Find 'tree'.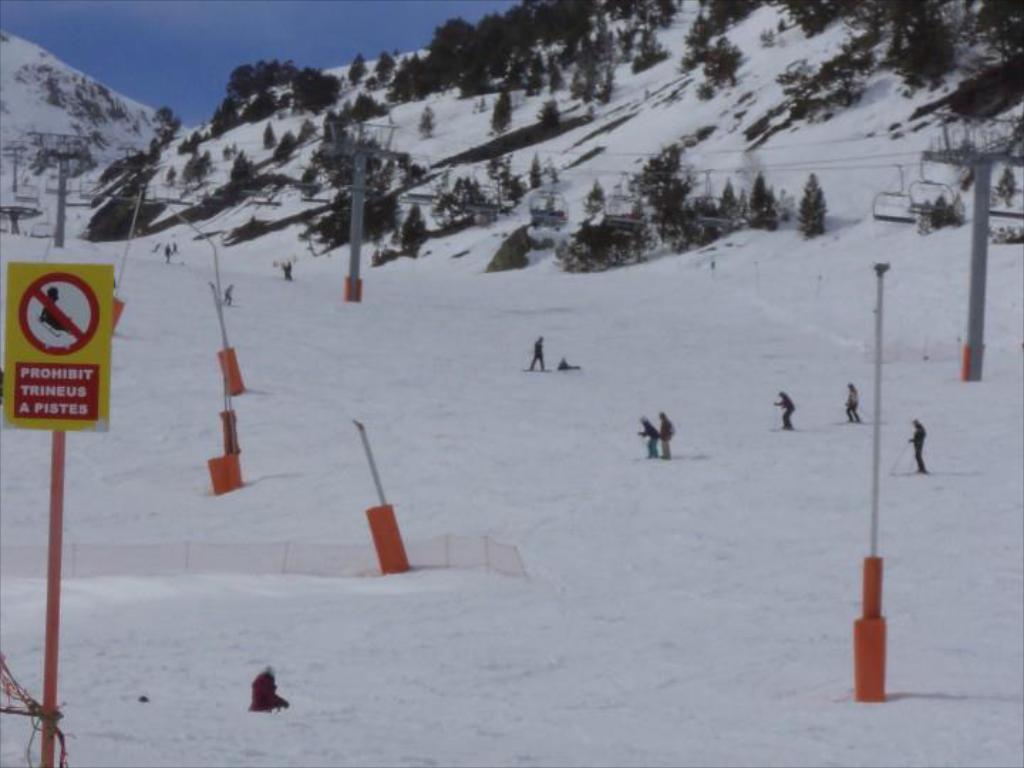
{"x1": 530, "y1": 152, "x2": 543, "y2": 188}.
